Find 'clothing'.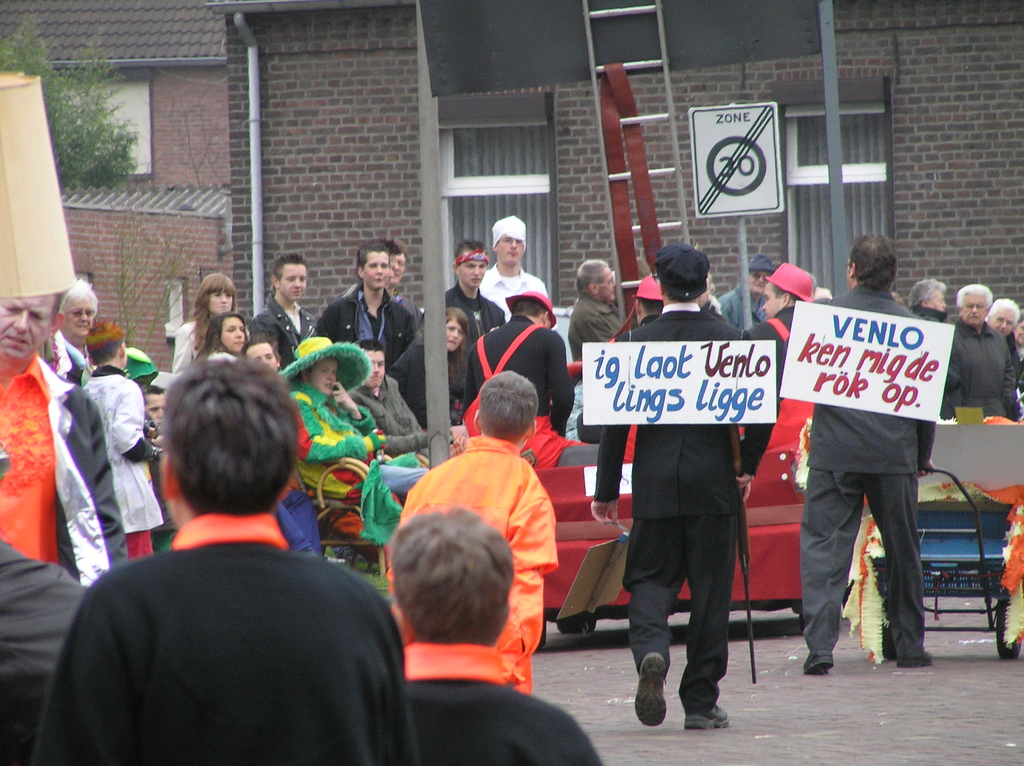
rect(268, 334, 430, 560).
